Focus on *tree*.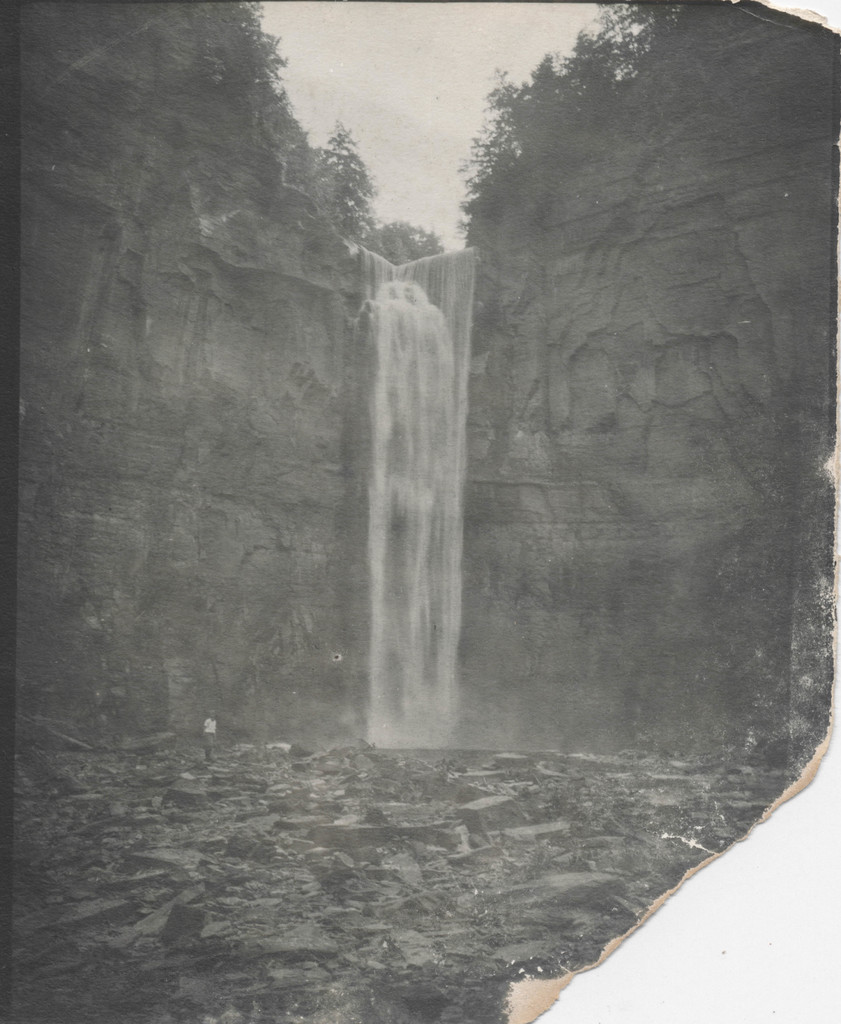
Focused at [x1=316, y1=109, x2=379, y2=241].
